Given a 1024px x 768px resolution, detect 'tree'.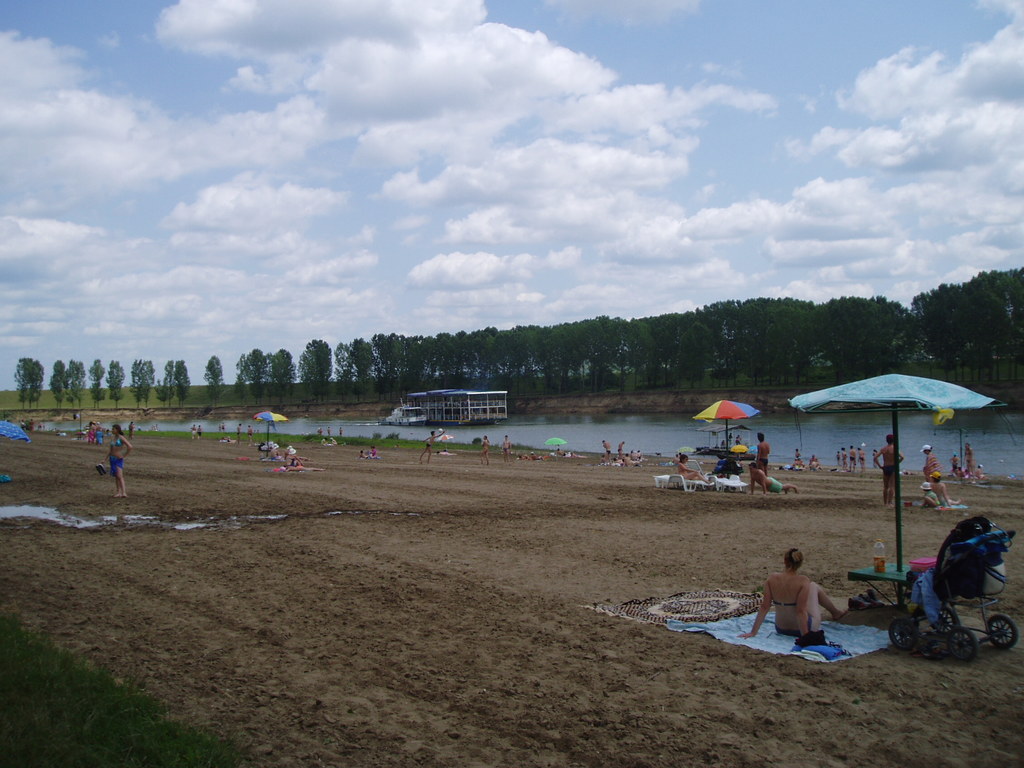
331:334:351:385.
